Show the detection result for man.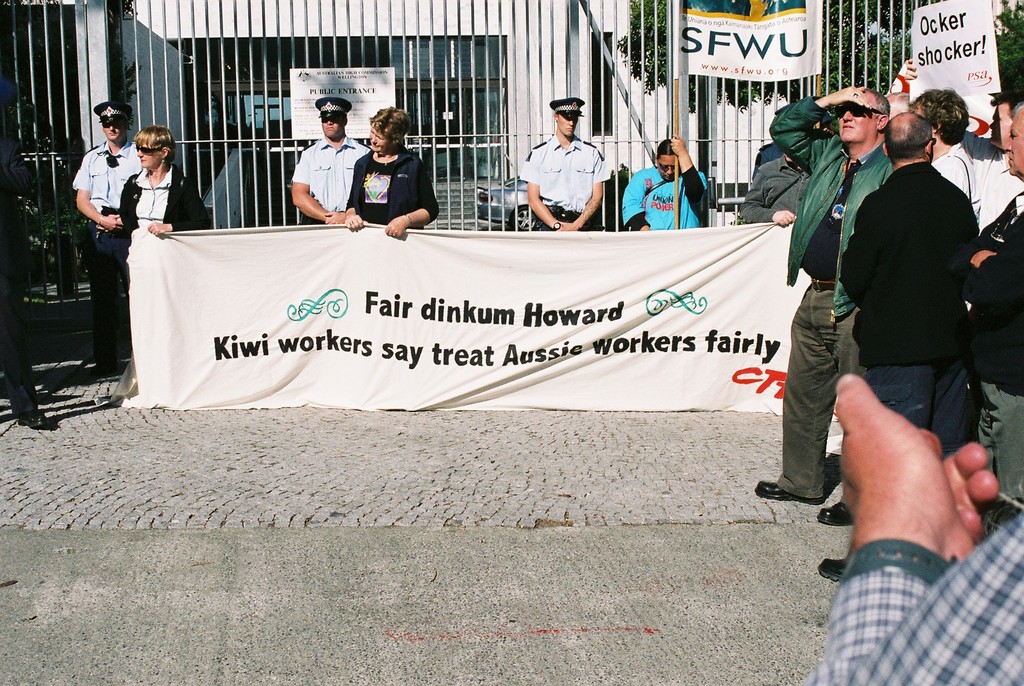
742,152,806,228.
